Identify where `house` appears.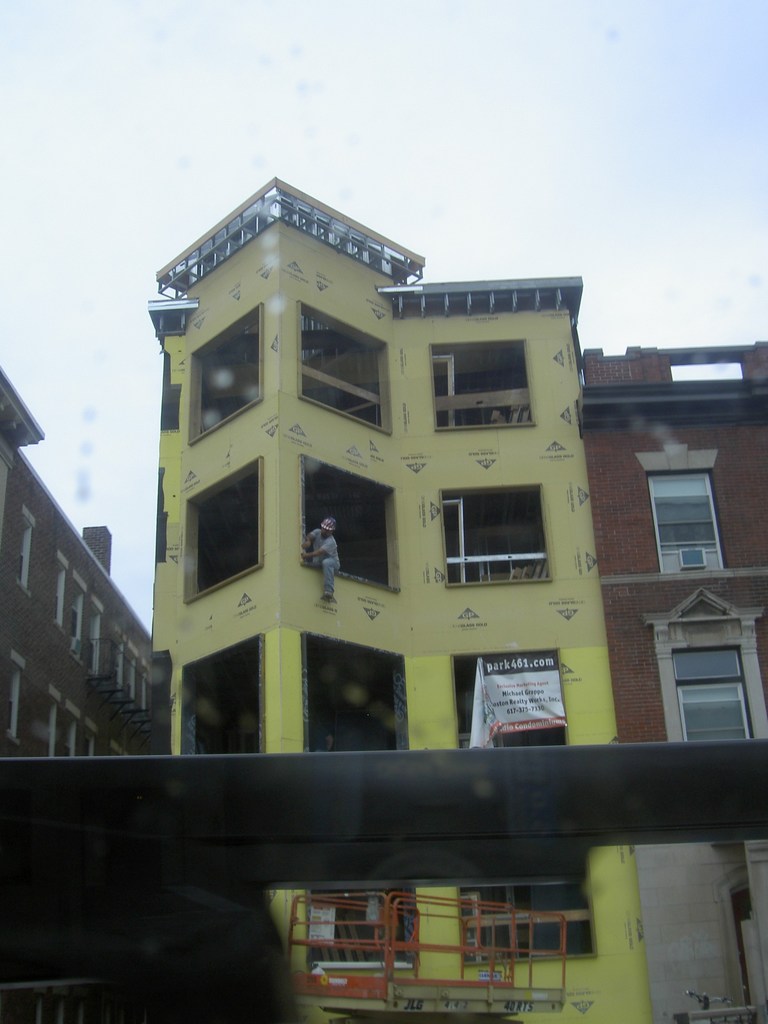
Appears at BBox(0, 383, 189, 1016).
